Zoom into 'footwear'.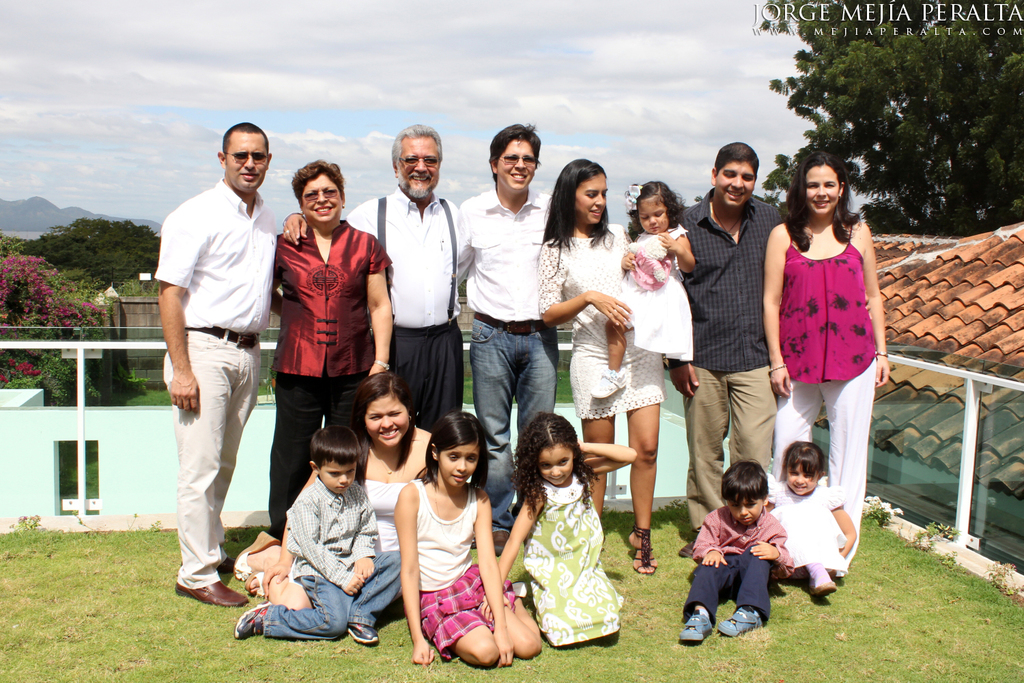
Zoom target: l=684, t=611, r=720, b=640.
